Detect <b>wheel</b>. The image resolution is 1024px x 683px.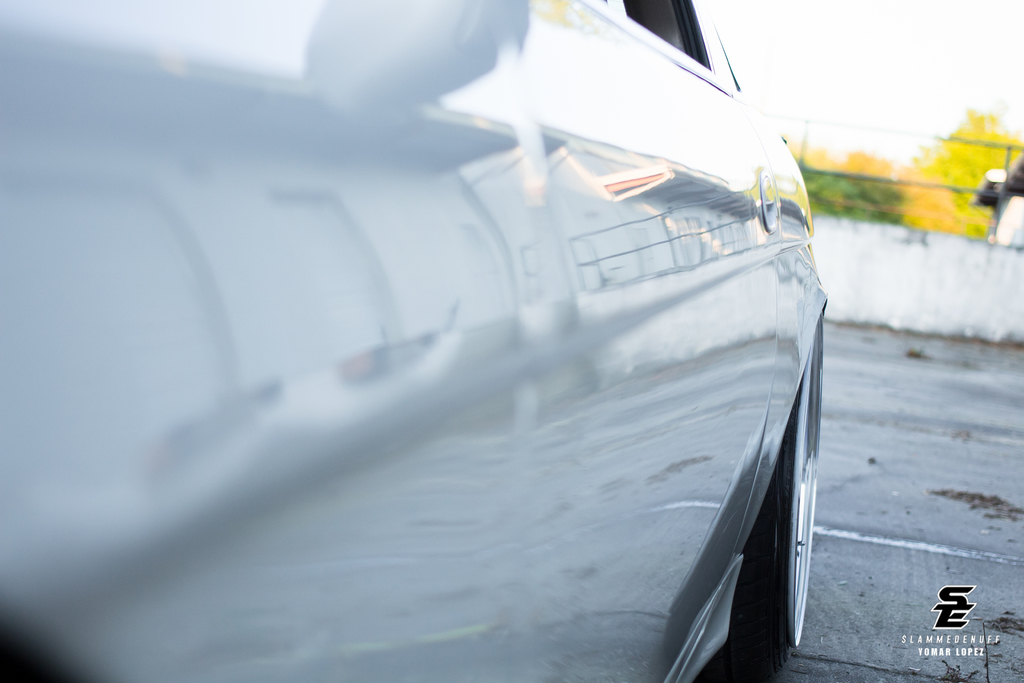
735 313 824 652.
